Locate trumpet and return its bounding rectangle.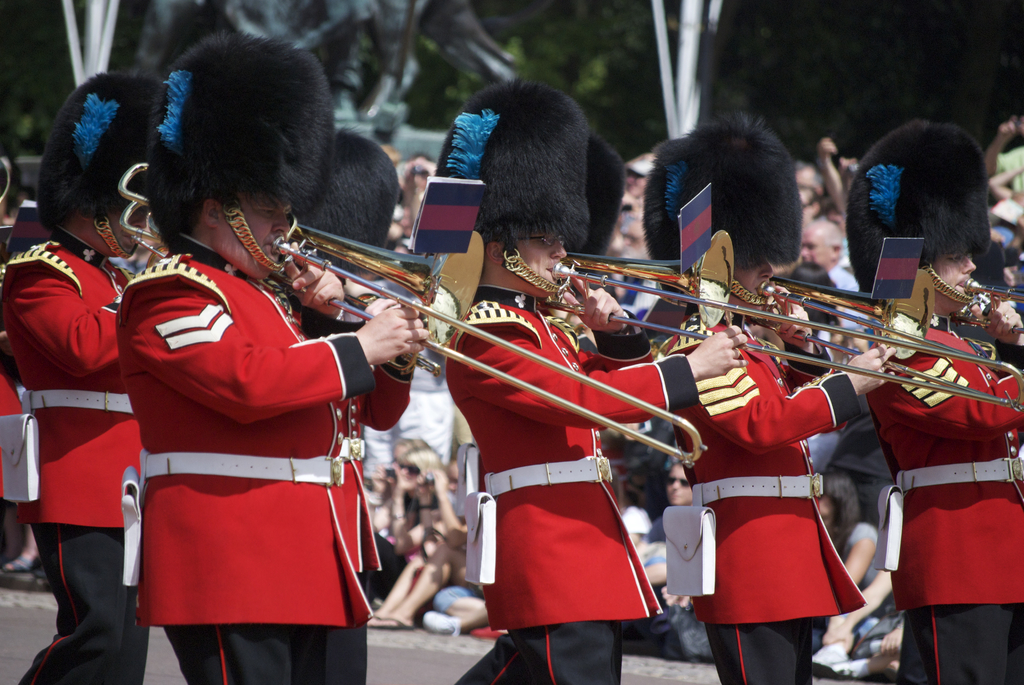
566 242 892 334.
